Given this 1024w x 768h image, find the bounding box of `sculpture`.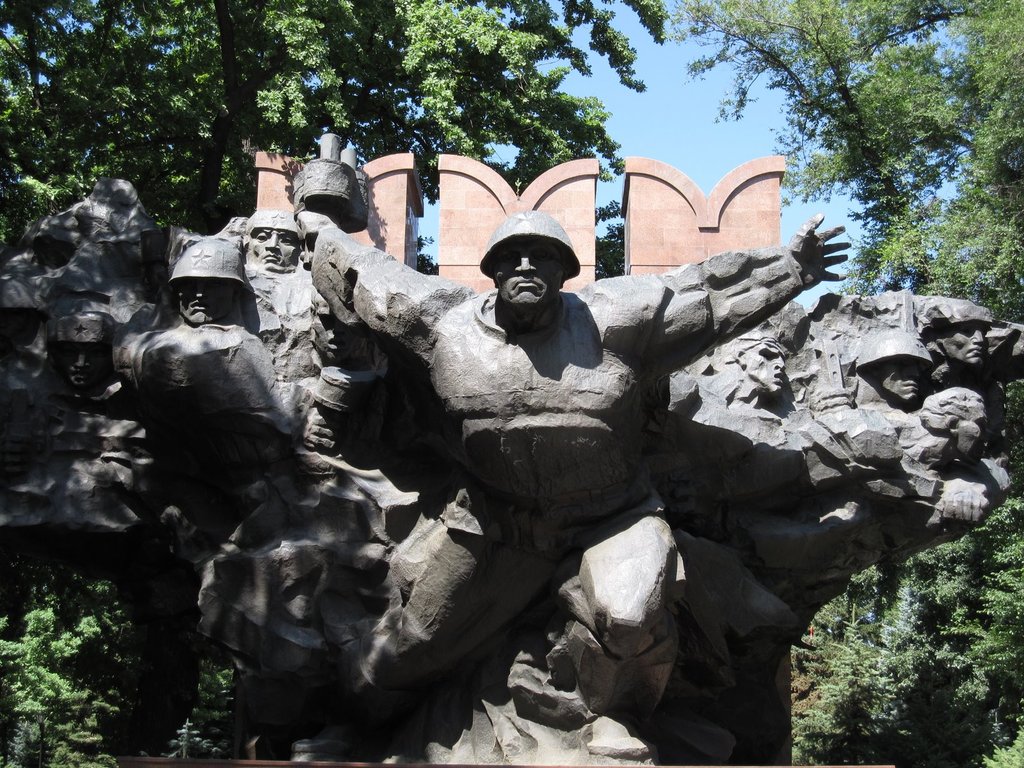
bbox=[708, 323, 781, 416].
